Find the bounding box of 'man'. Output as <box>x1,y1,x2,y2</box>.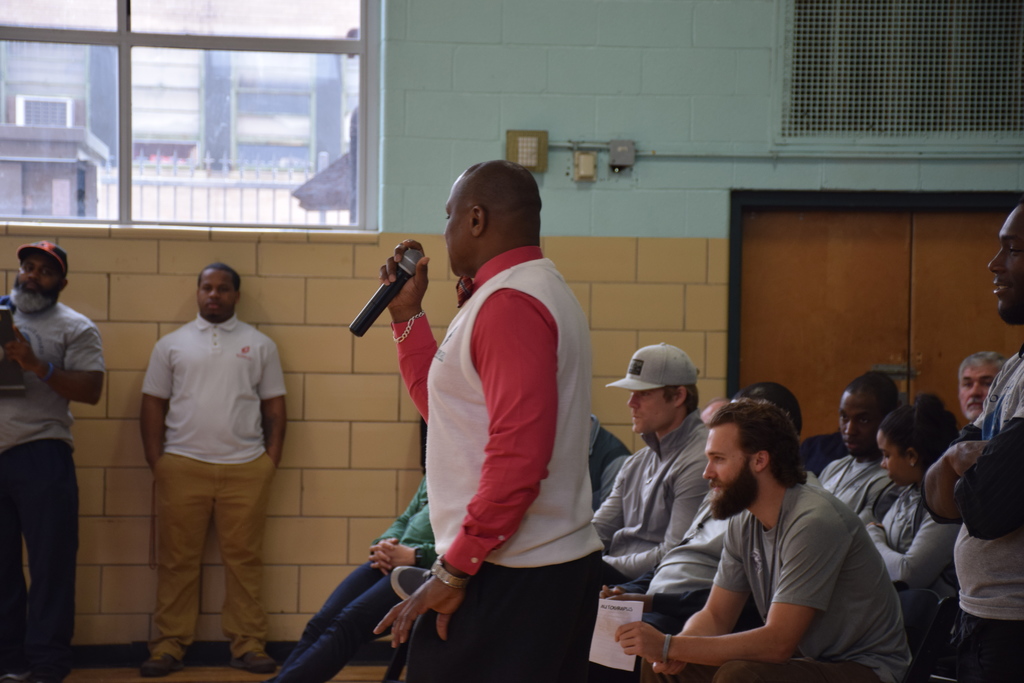
<box>109,262,289,654</box>.
